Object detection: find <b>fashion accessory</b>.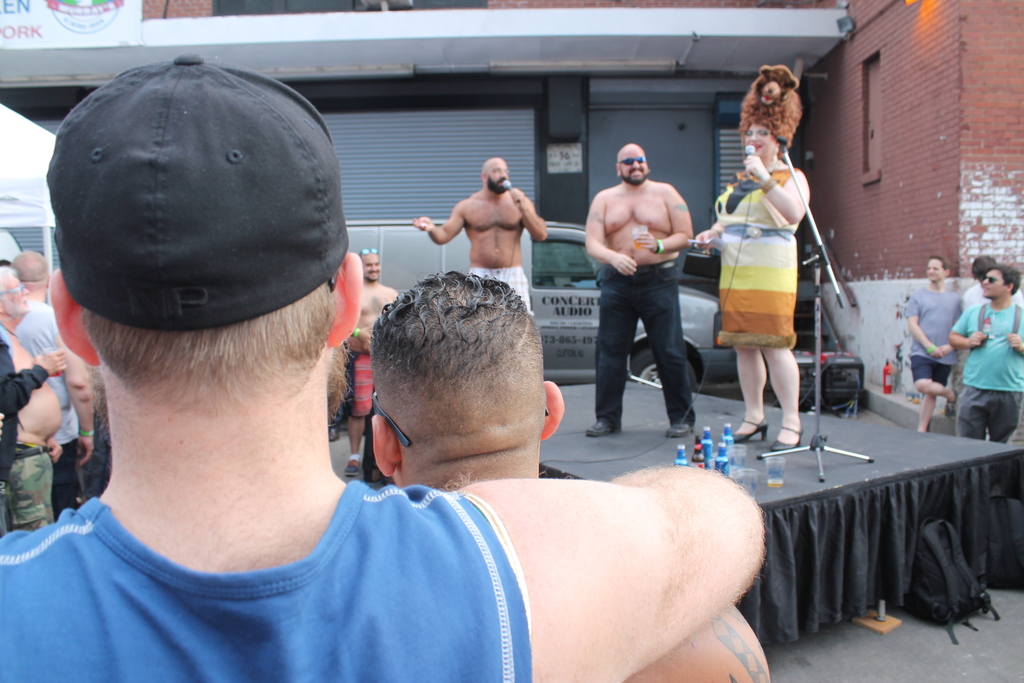
{"x1": 45, "y1": 54, "x2": 351, "y2": 336}.
